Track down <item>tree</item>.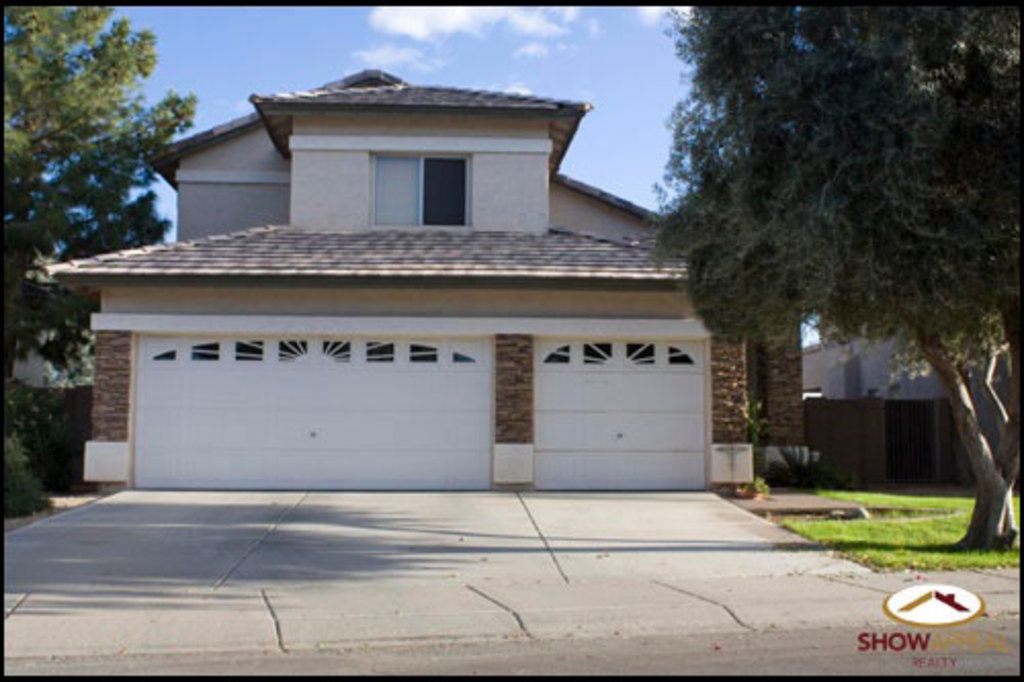
Tracked to [0,0,201,389].
